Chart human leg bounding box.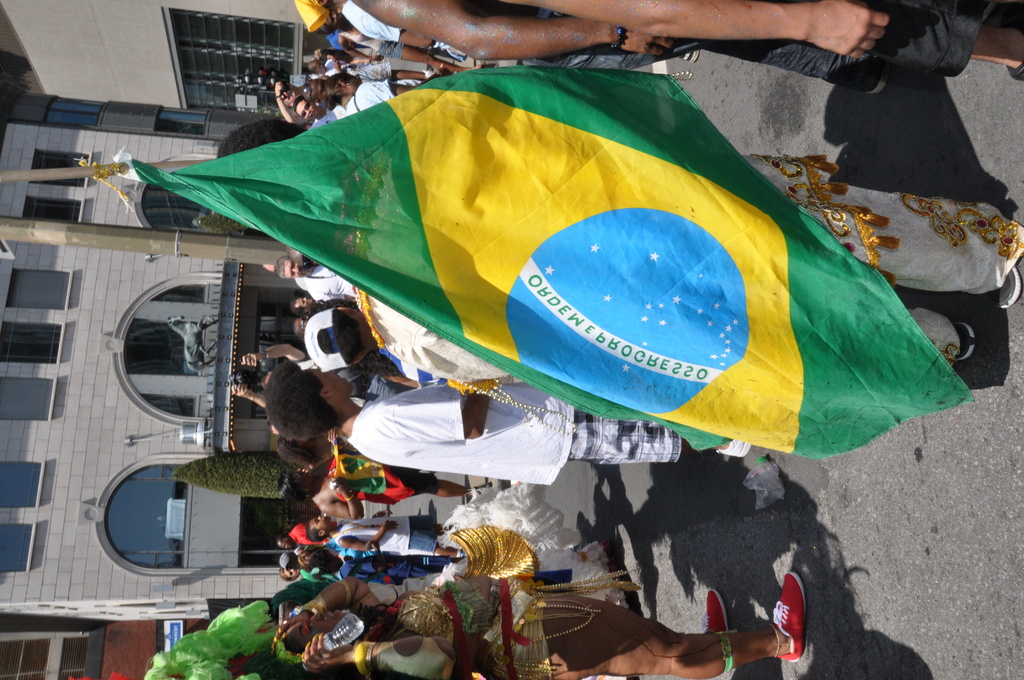
Charted: 399,514,452,539.
